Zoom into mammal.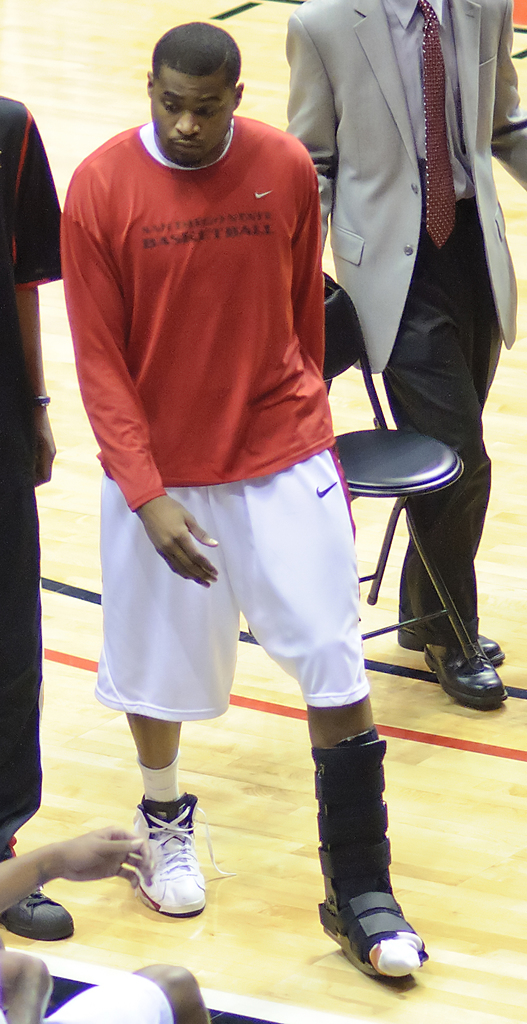
Zoom target: locate(0, 825, 205, 1023).
